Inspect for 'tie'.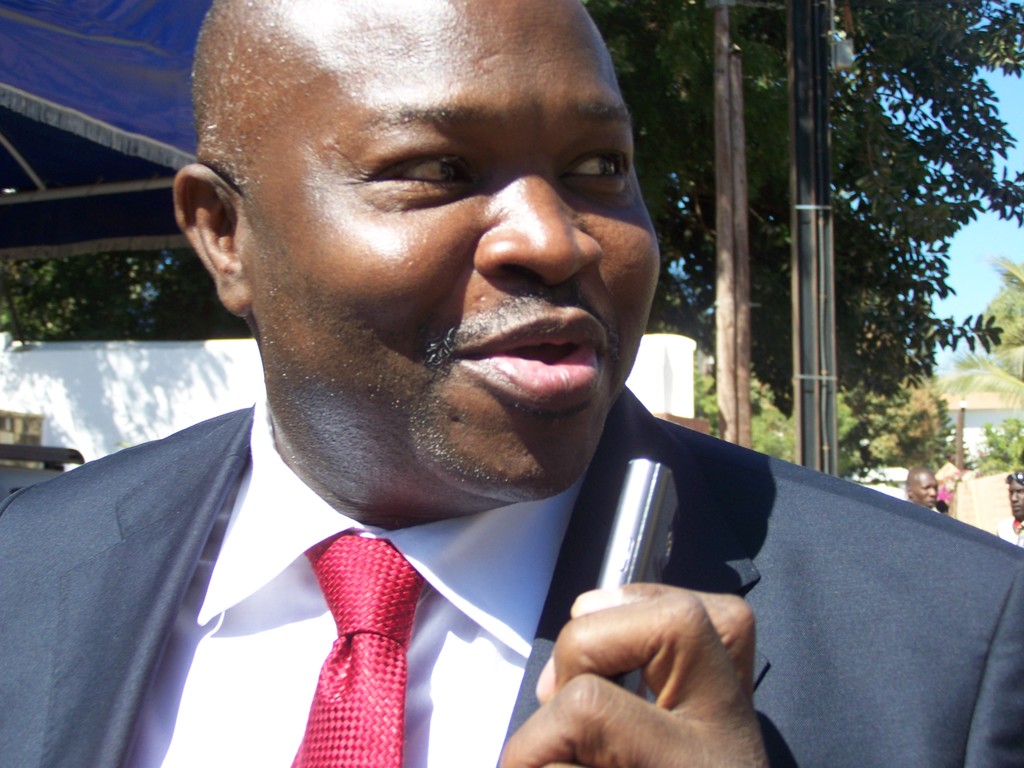
Inspection: <bbox>287, 532, 429, 767</bbox>.
